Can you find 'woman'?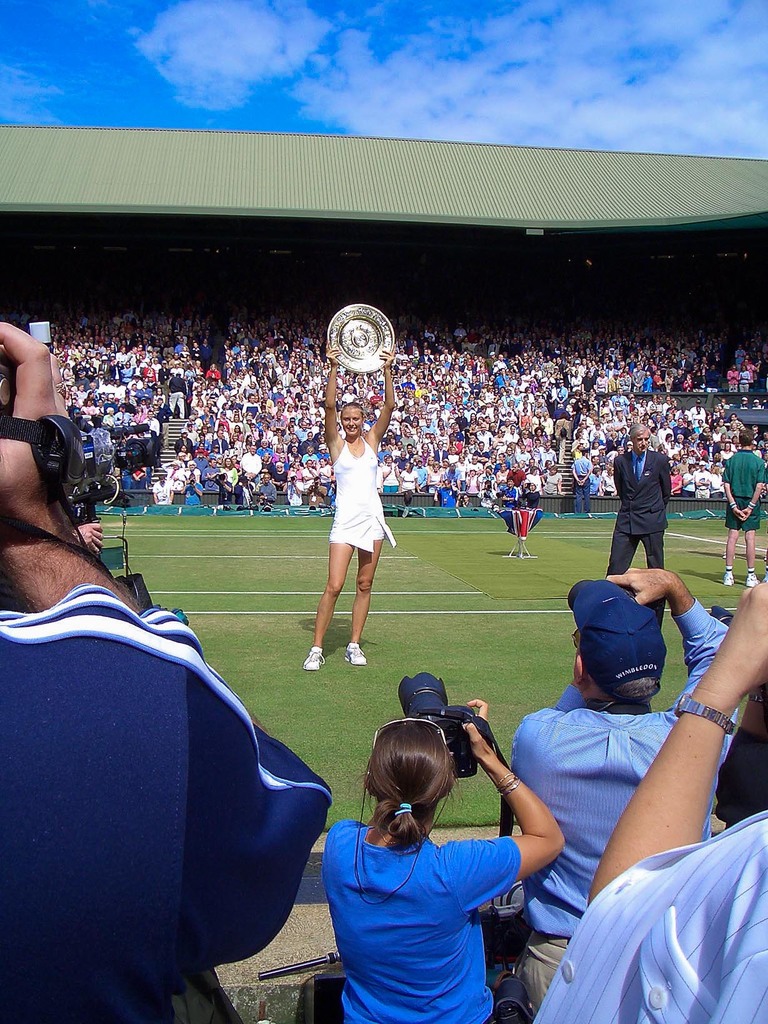
Yes, bounding box: box(88, 394, 93, 396).
